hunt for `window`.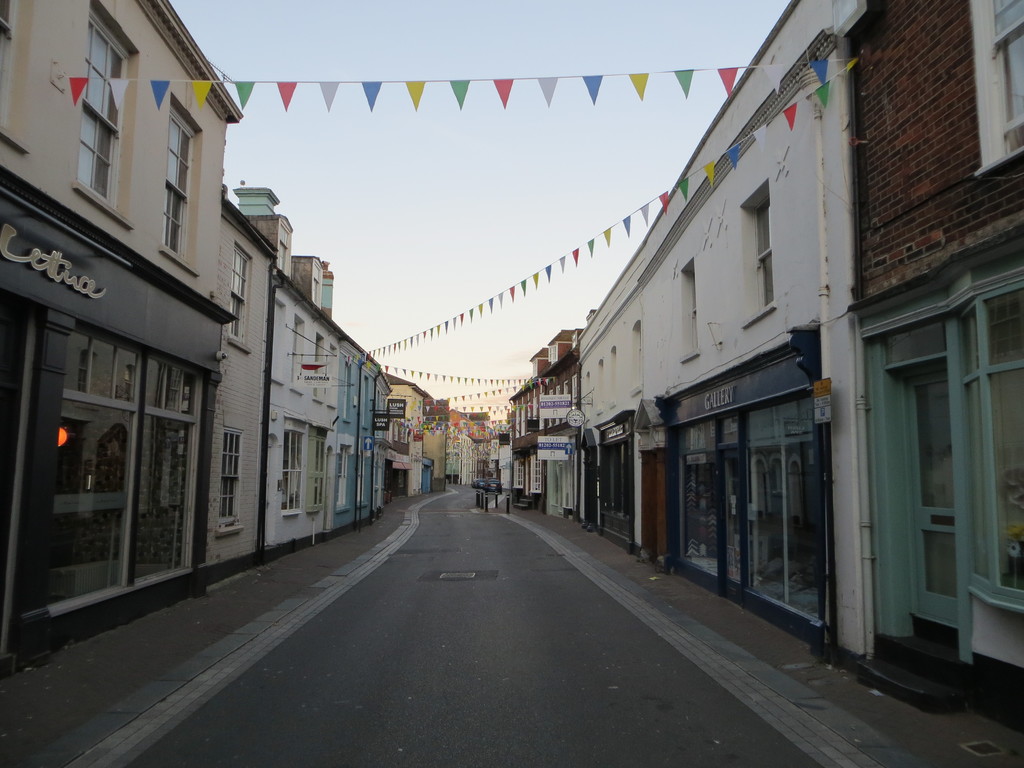
Hunted down at [left=732, top=177, right=780, bottom=330].
